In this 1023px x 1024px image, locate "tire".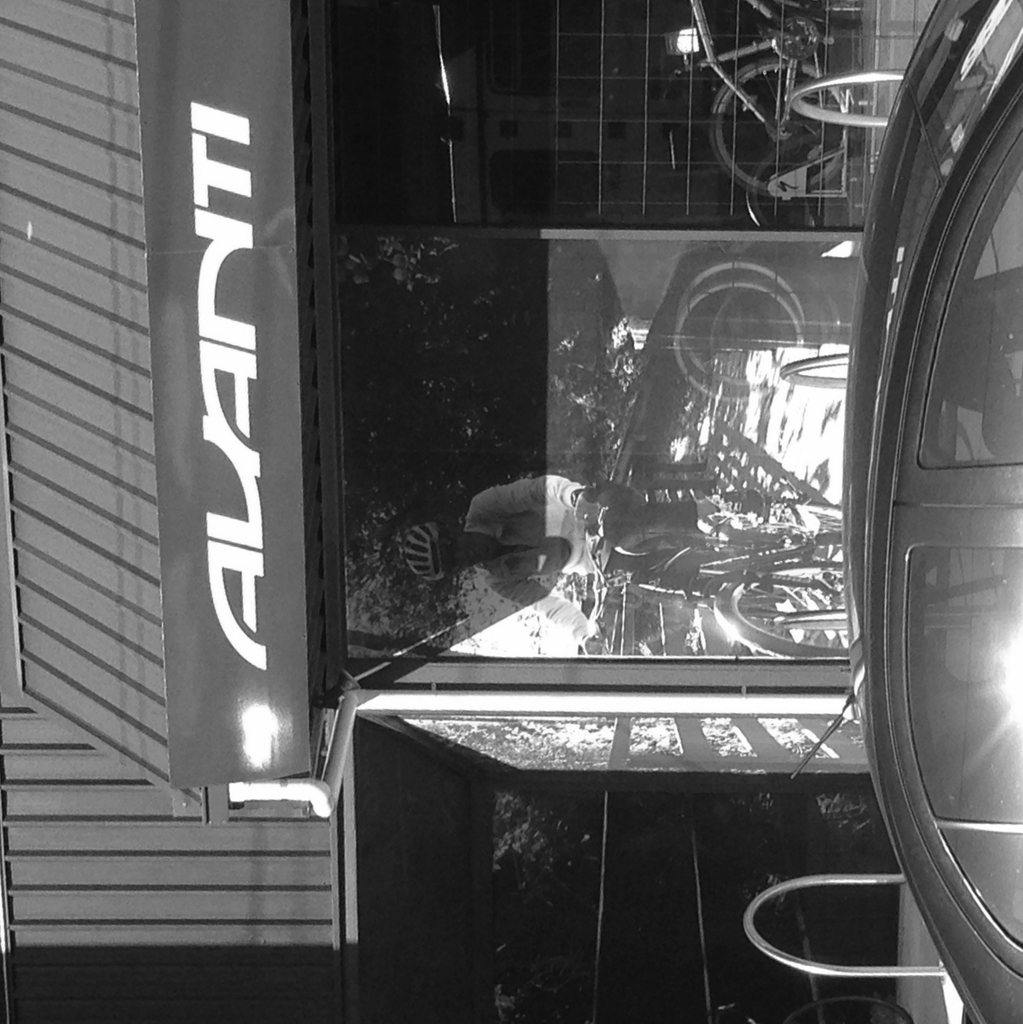
Bounding box: x1=713, y1=581, x2=850, y2=660.
